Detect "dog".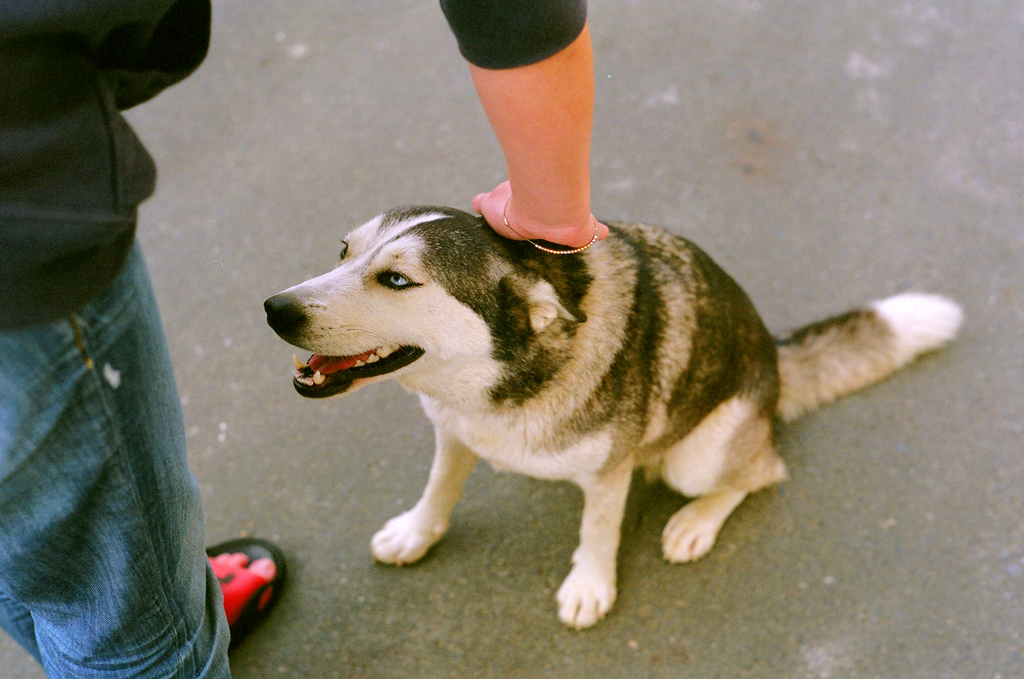
Detected at box(263, 203, 964, 631).
